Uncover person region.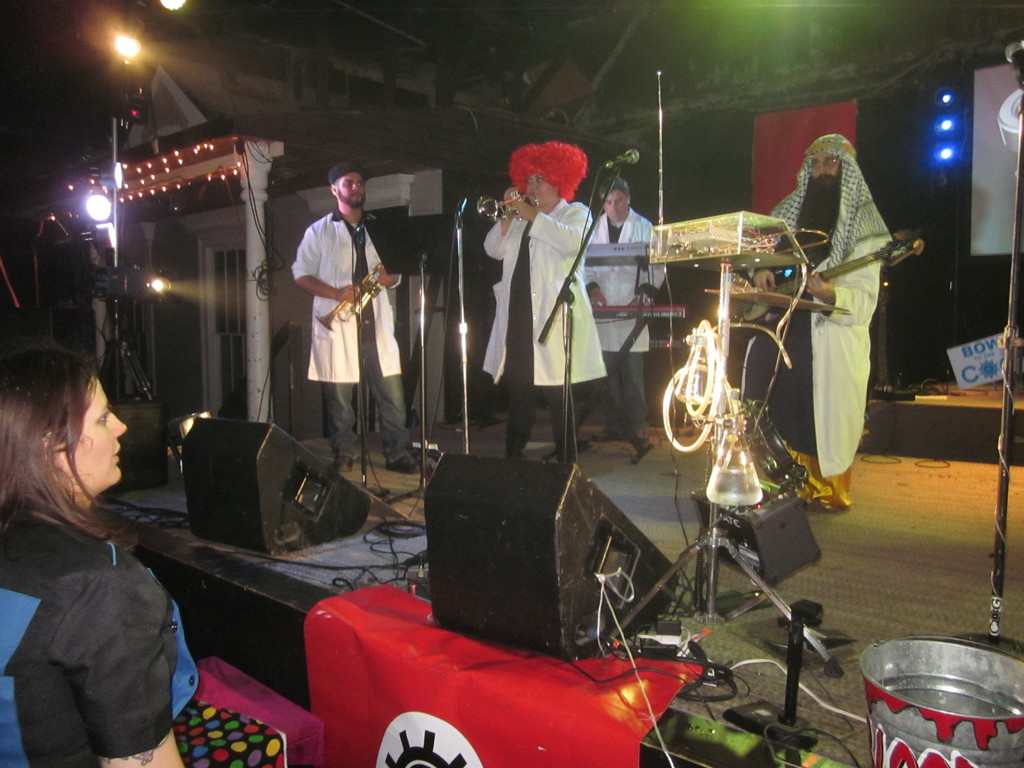
Uncovered: select_region(478, 141, 608, 468).
